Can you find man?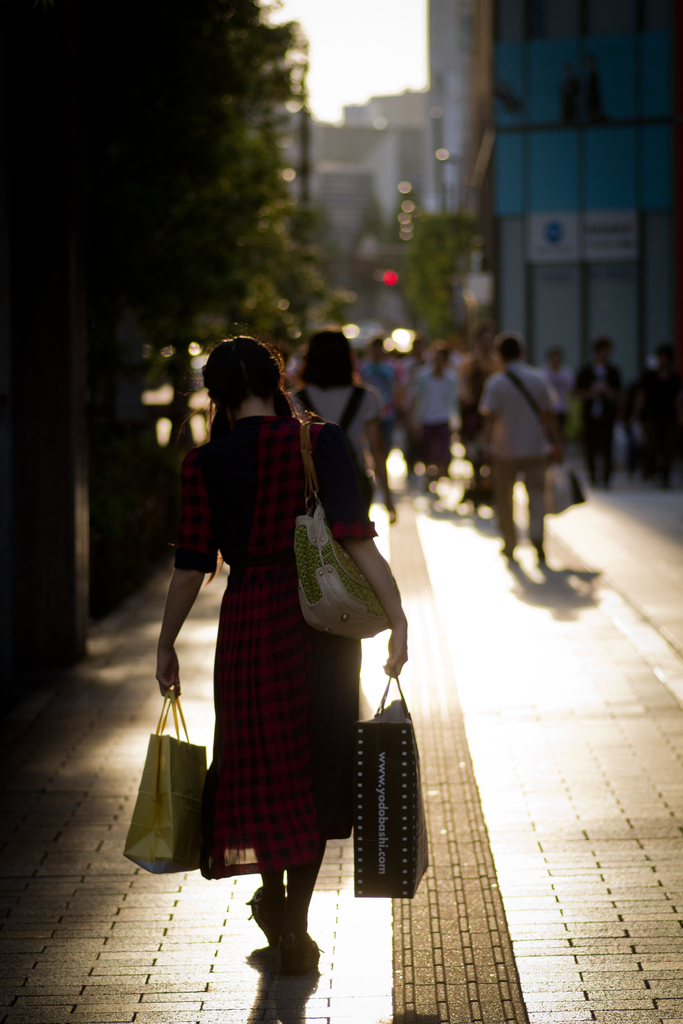
Yes, bounding box: bbox(460, 330, 572, 581).
